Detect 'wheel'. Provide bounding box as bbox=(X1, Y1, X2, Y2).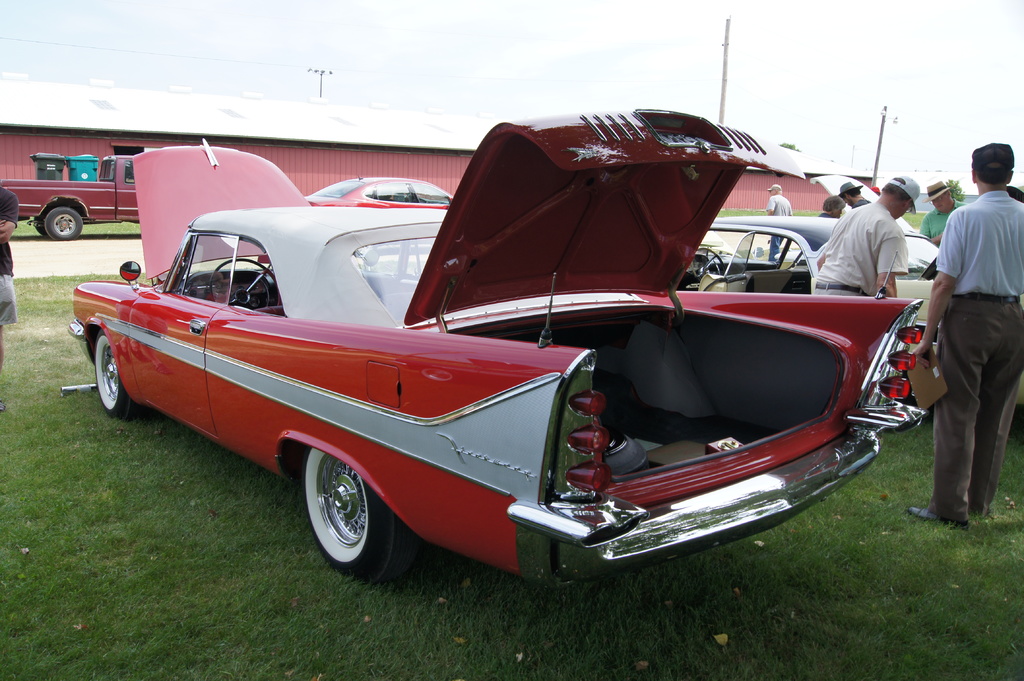
bbox=(301, 447, 400, 576).
